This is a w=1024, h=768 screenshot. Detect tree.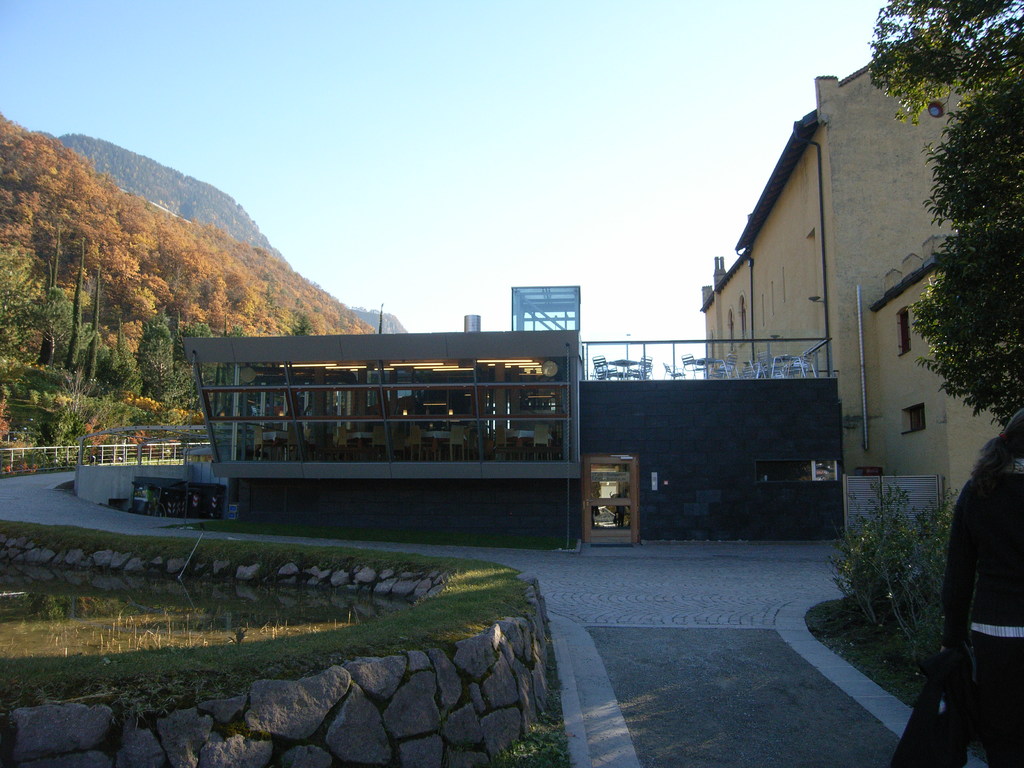
BBox(31, 223, 61, 300).
